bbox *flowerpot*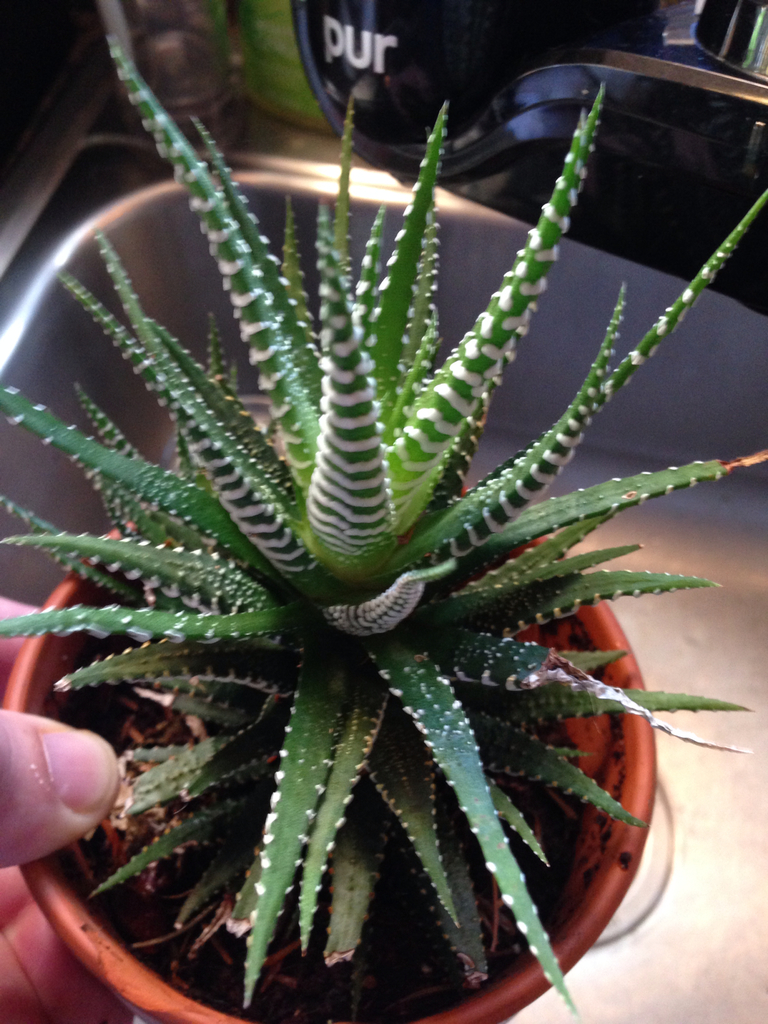
3:482:670:1023
